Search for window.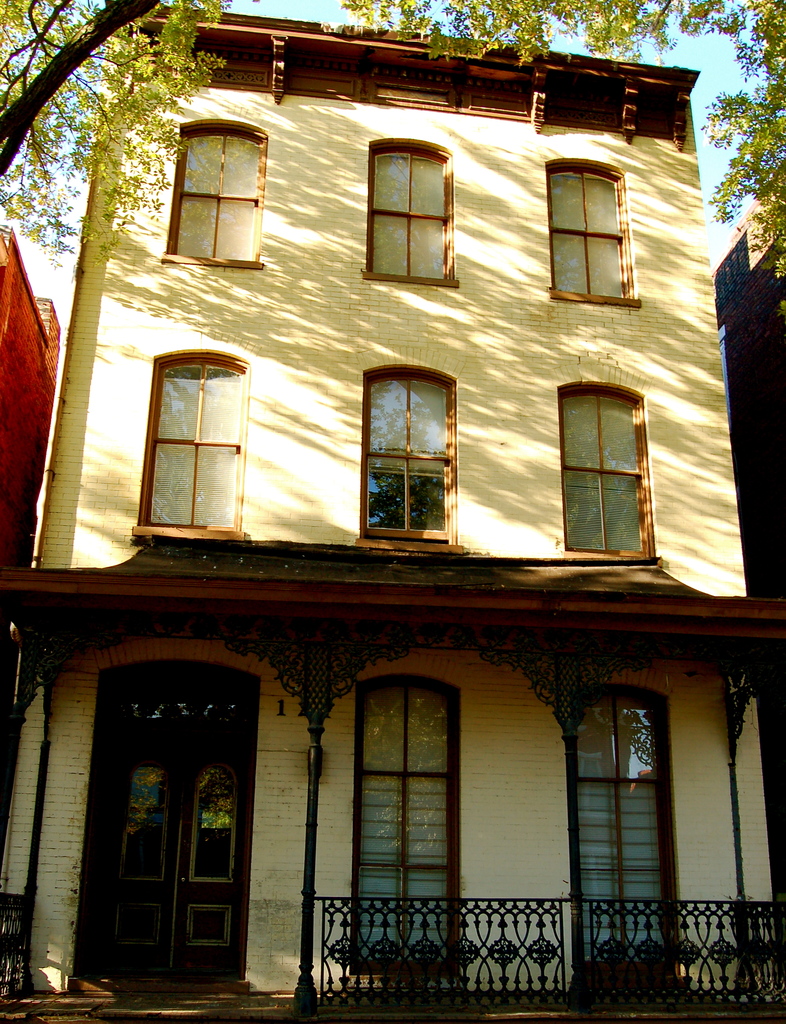
Found at select_region(569, 681, 669, 989).
